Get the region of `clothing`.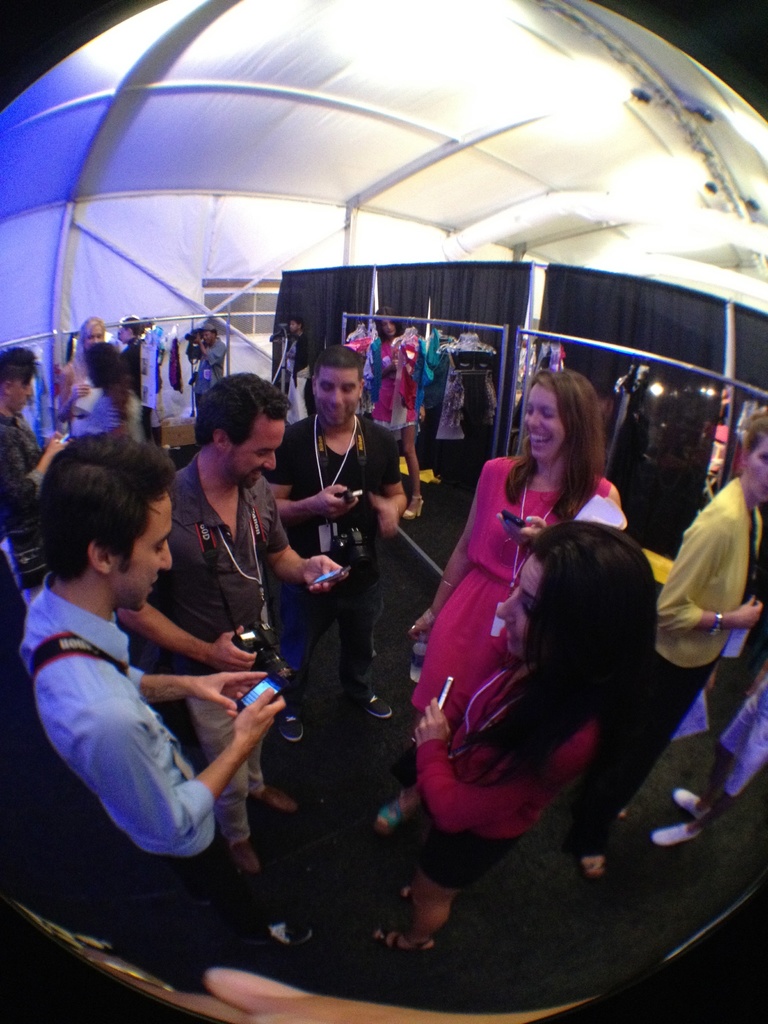
[x1=593, y1=470, x2=767, y2=844].
